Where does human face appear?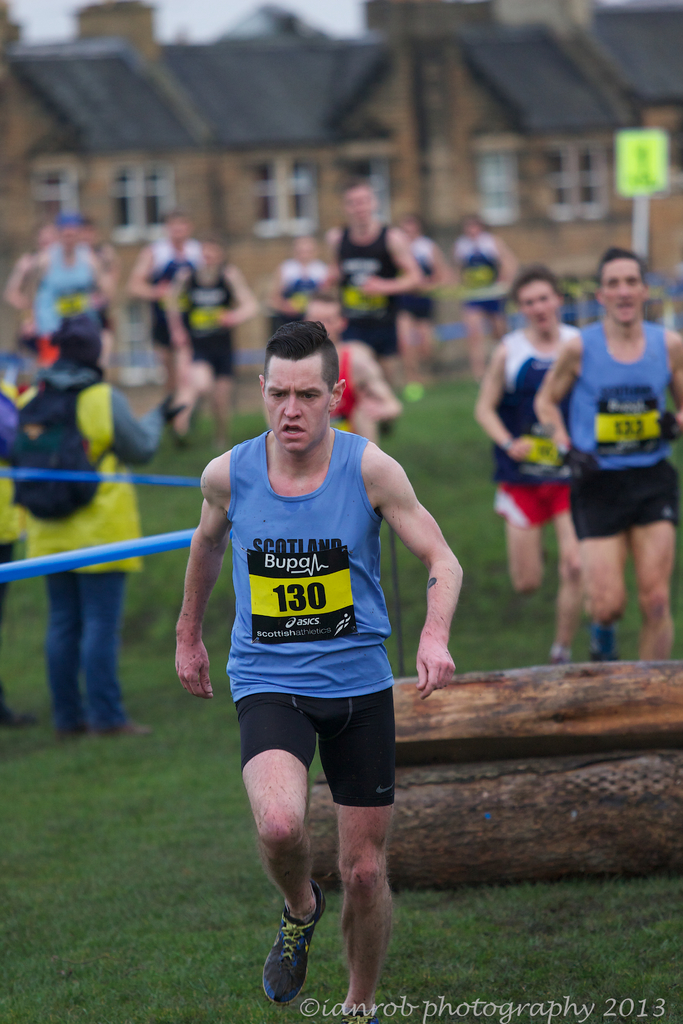
Appears at (513, 281, 557, 333).
